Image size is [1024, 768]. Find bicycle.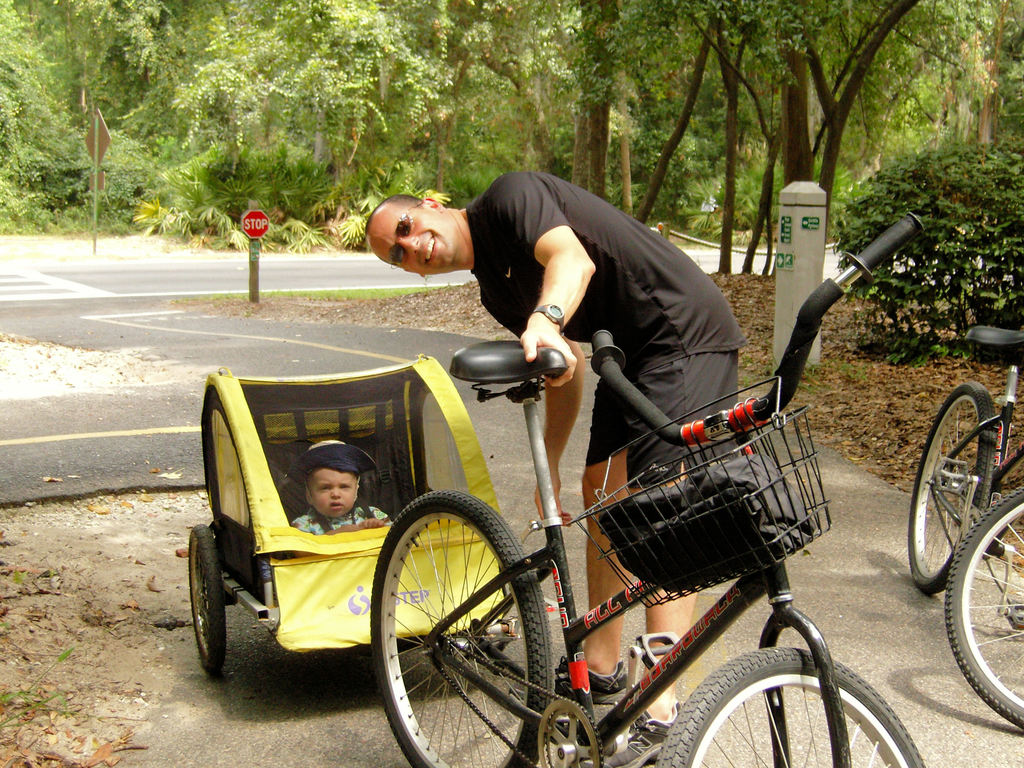
[left=899, top=292, right=1023, bottom=632].
